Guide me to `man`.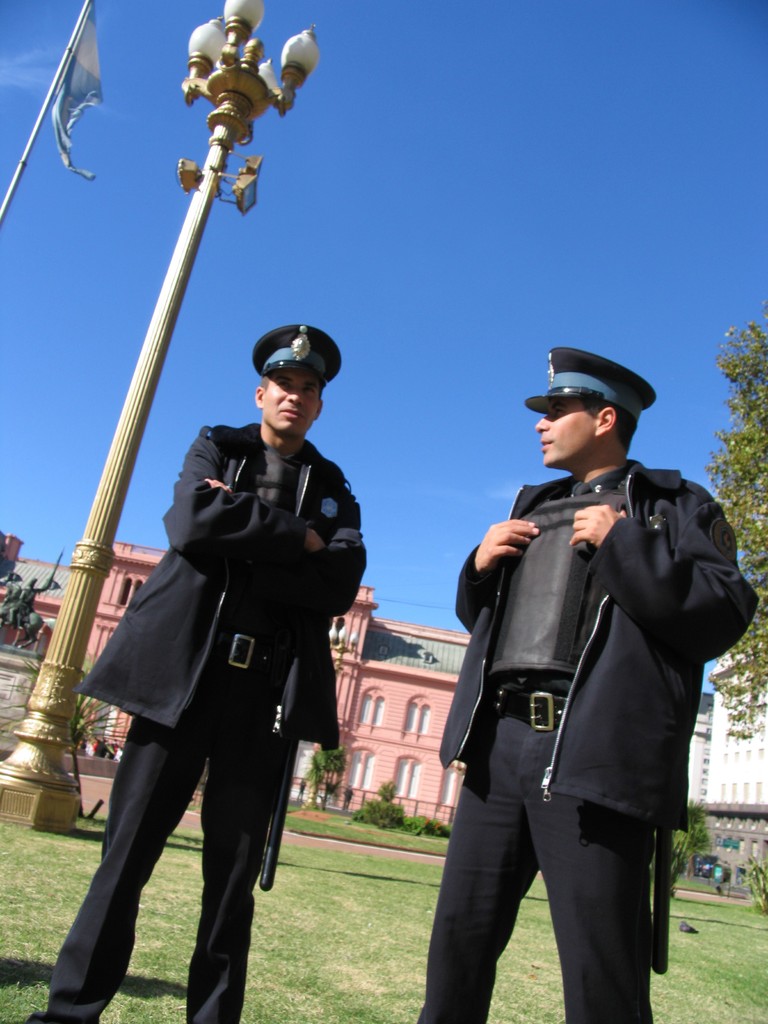
Guidance: [x1=12, y1=321, x2=369, y2=1023].
